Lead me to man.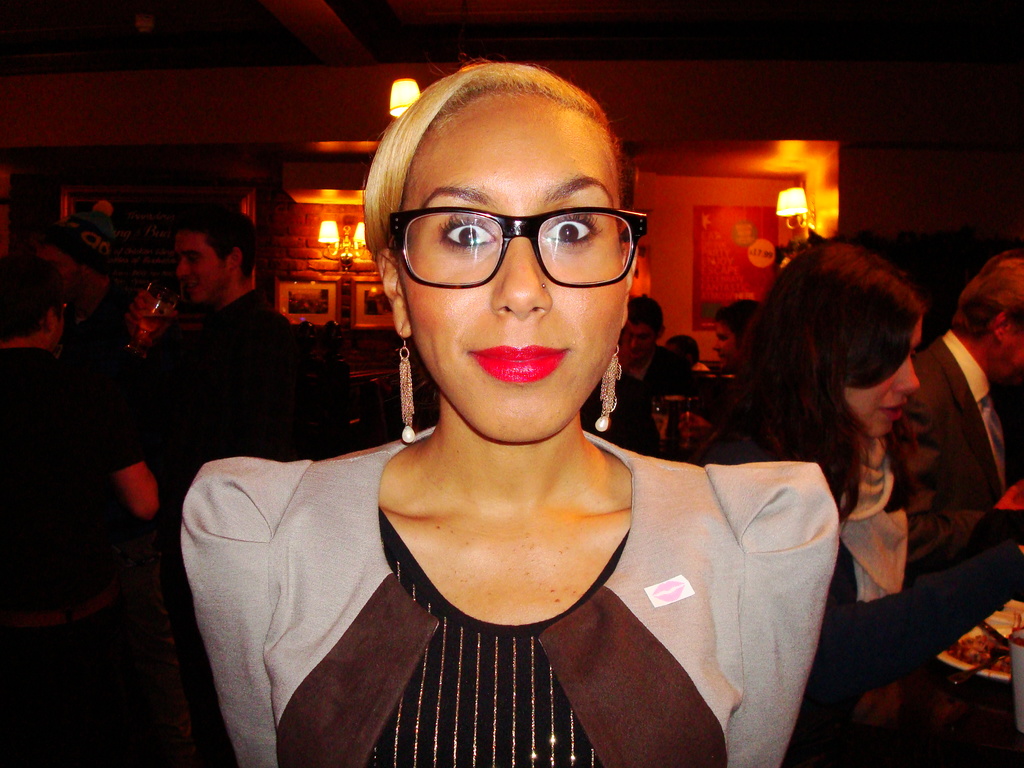
Lead to 576 327 670 465.
